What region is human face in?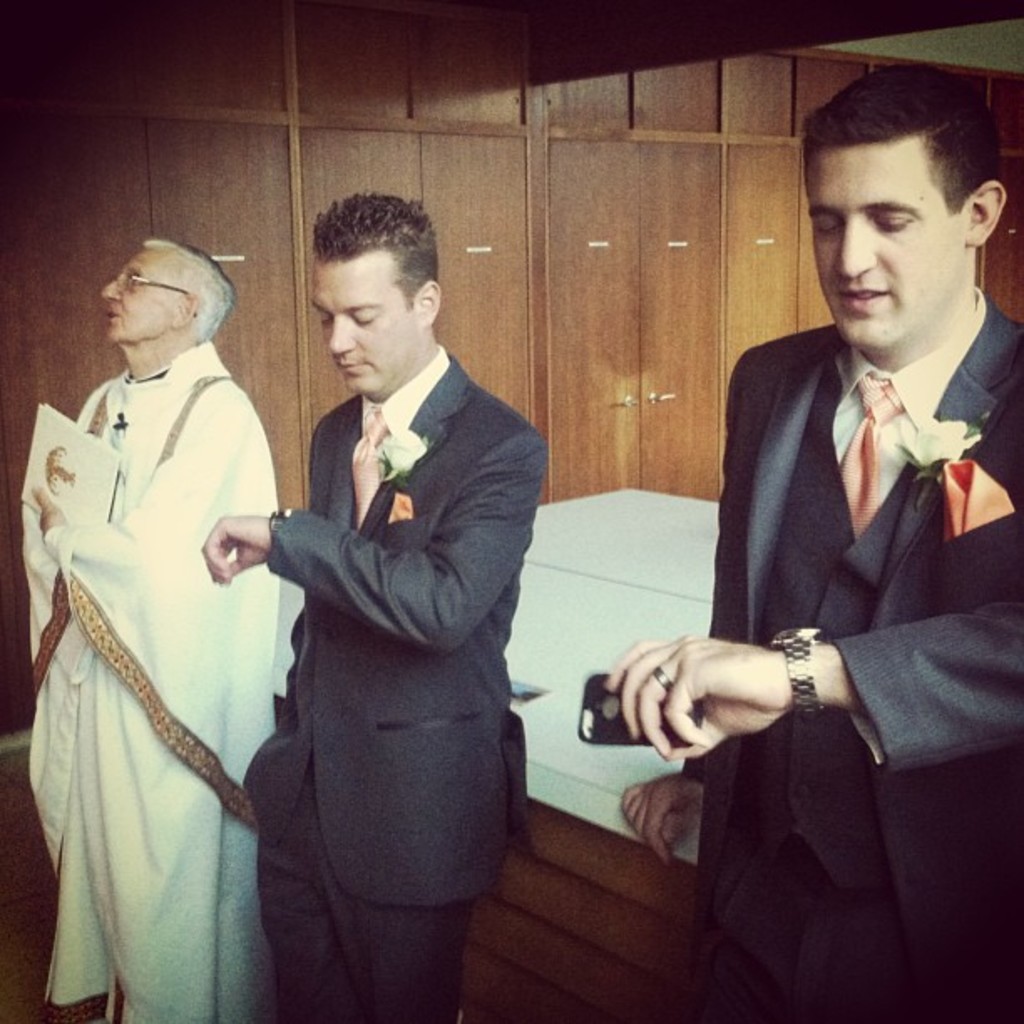
pyautogui.locateOnScreen(808, 134, 965, 351).
